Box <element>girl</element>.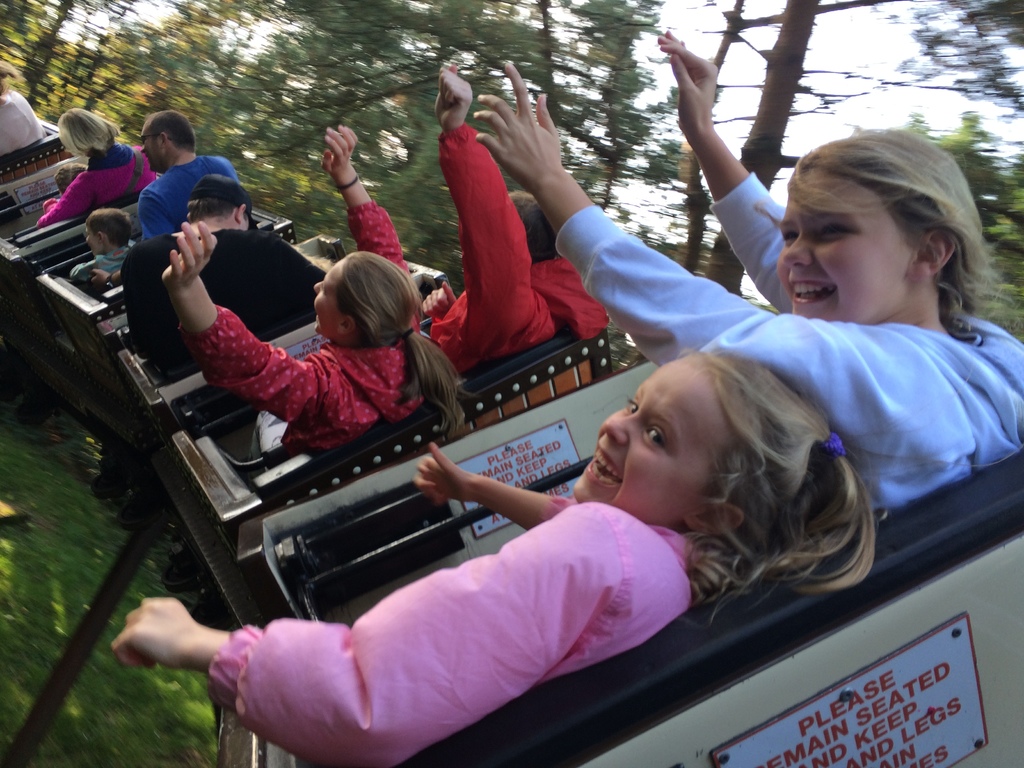
(left=113, top=345, right=879, bottom=767).
